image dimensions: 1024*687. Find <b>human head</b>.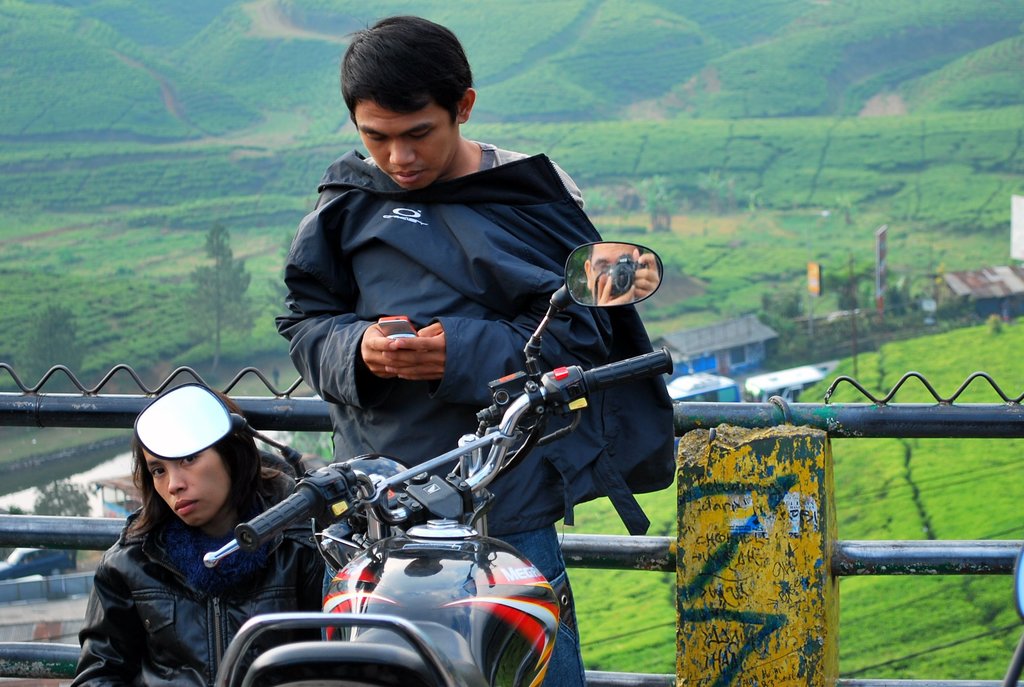
[left=336, top=13, right=478, bottom=192].
